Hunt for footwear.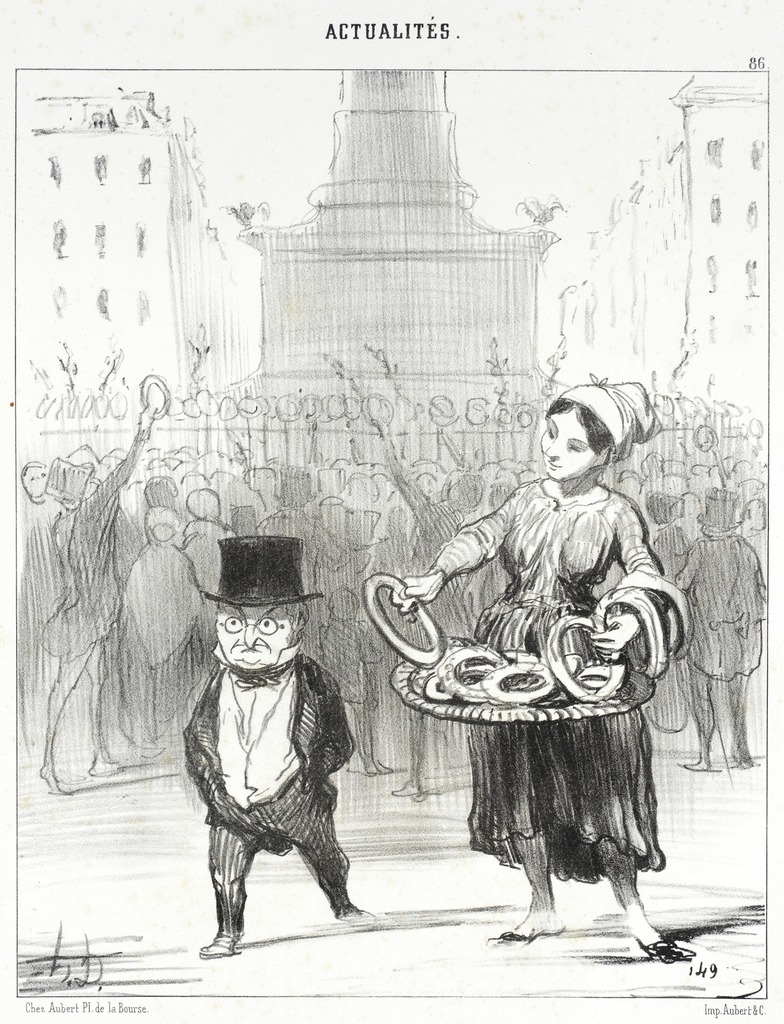
Hunted down at 329 904 372 930.
